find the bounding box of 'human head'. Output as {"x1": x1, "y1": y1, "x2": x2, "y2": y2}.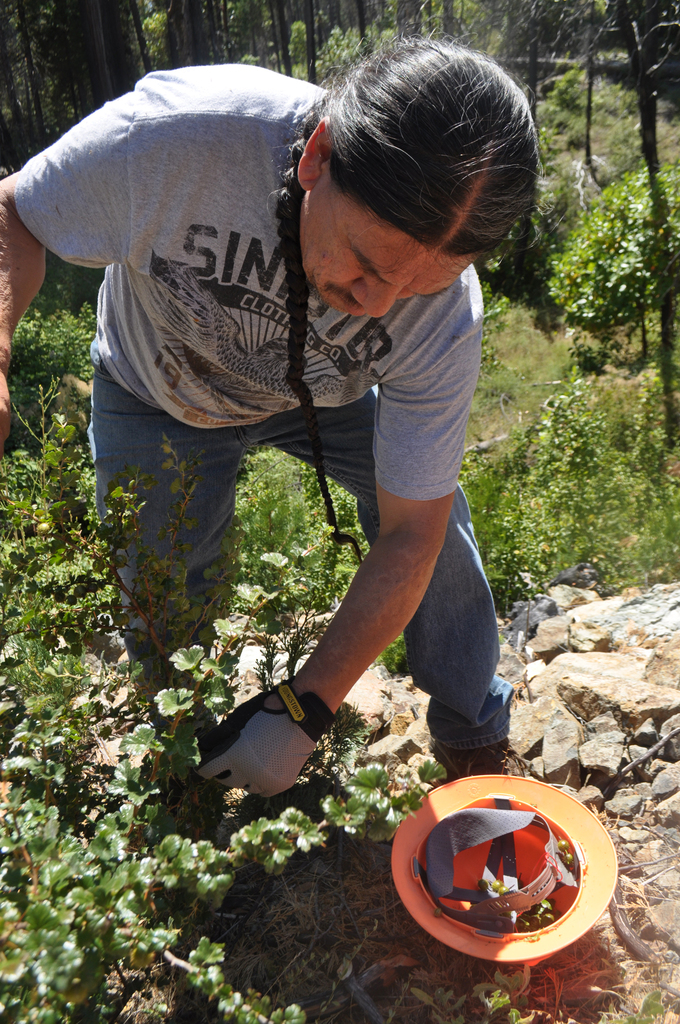
{"x1": 295, "y1": 29, "x2": 547, "y2": 319}.
